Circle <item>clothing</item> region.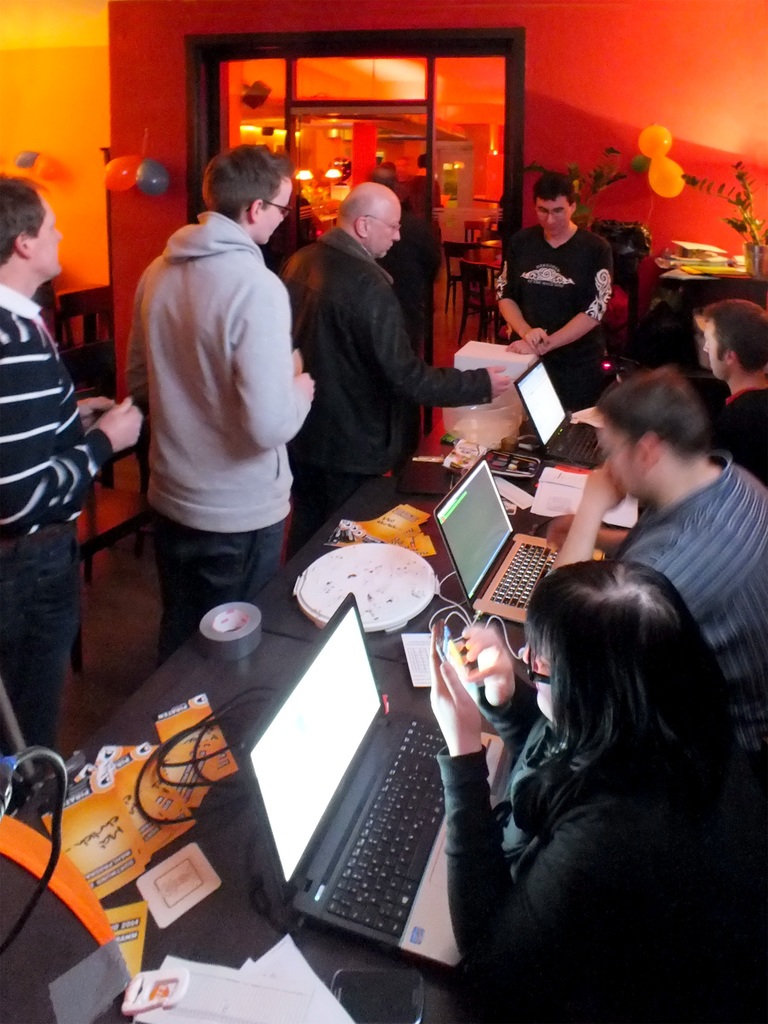
Region: rect(606, 451, 767, 760).
